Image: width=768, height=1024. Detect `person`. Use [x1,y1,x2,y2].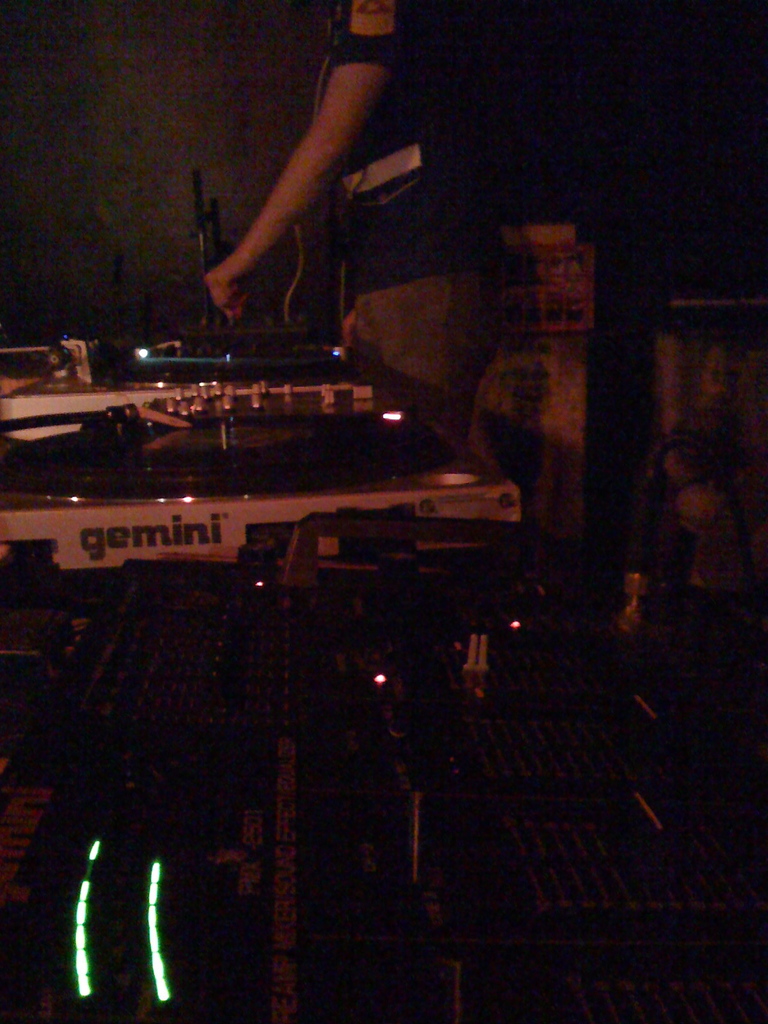
[179,0,440,422].
